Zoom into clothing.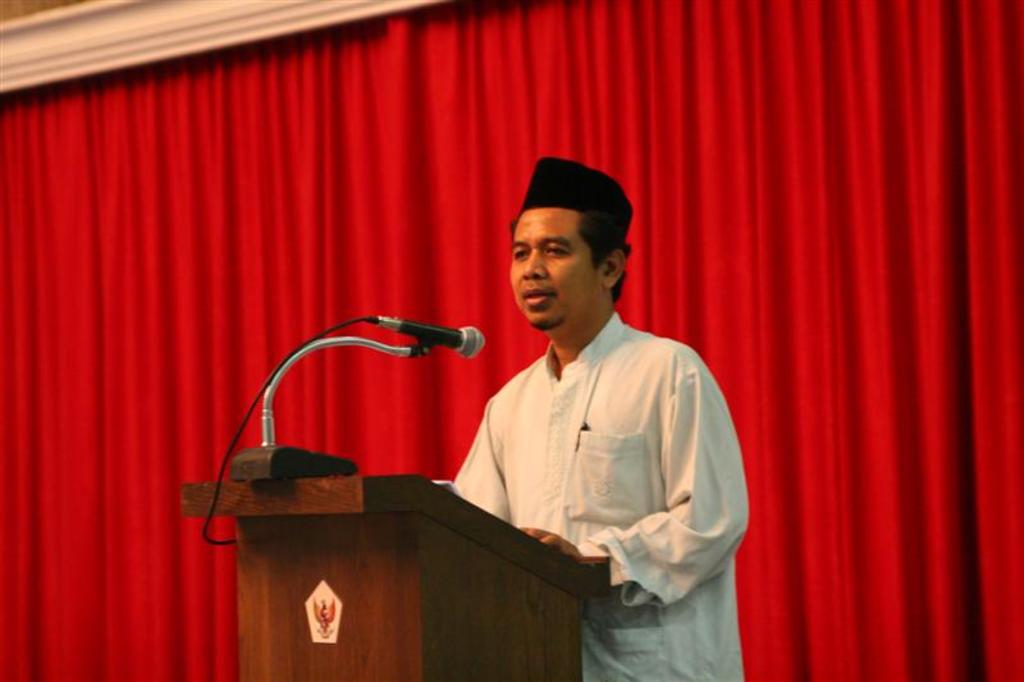
Zoom target: <box>453,312,751,681</box>.
